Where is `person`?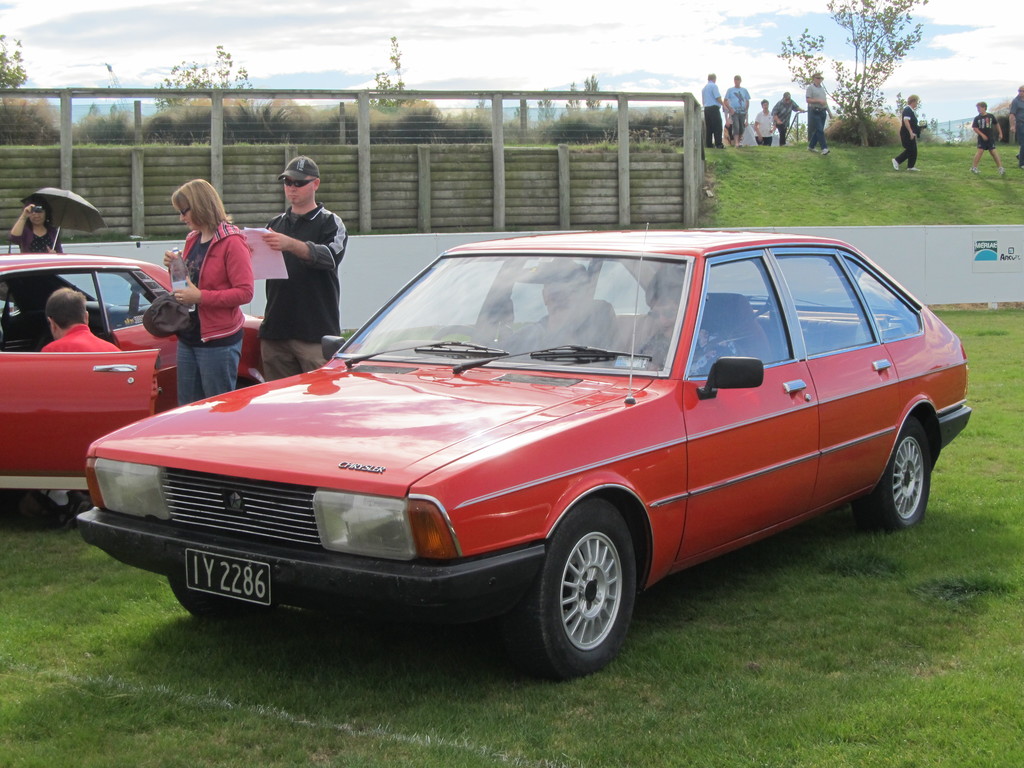
(38,290,124,523).
